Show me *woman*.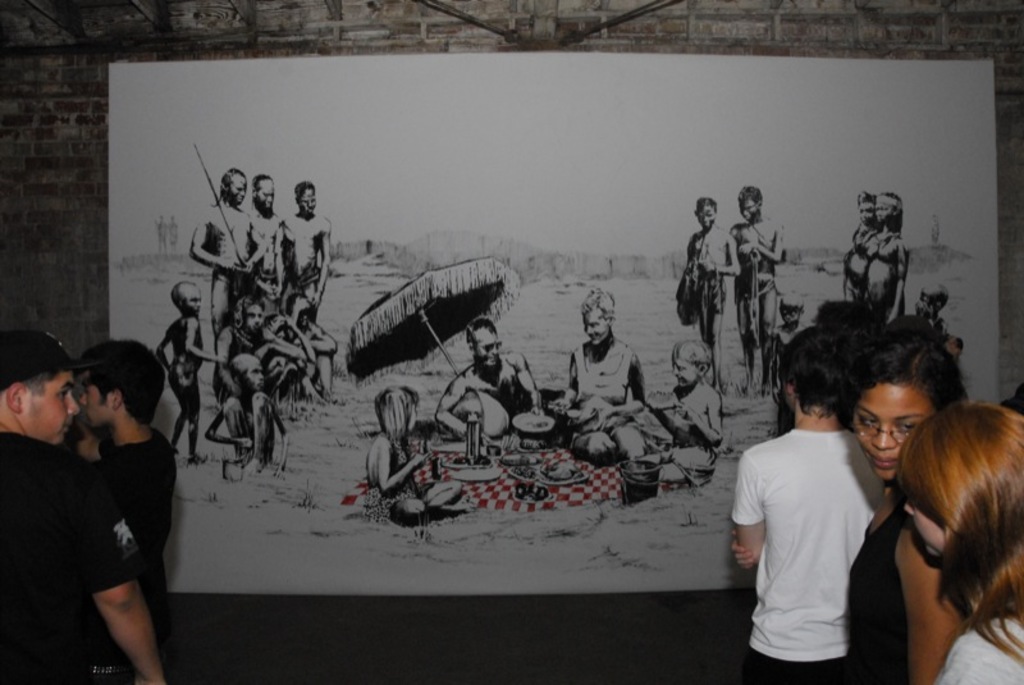
*woman* is here: (x1=846, y1=333, x2=963, y2=681).
